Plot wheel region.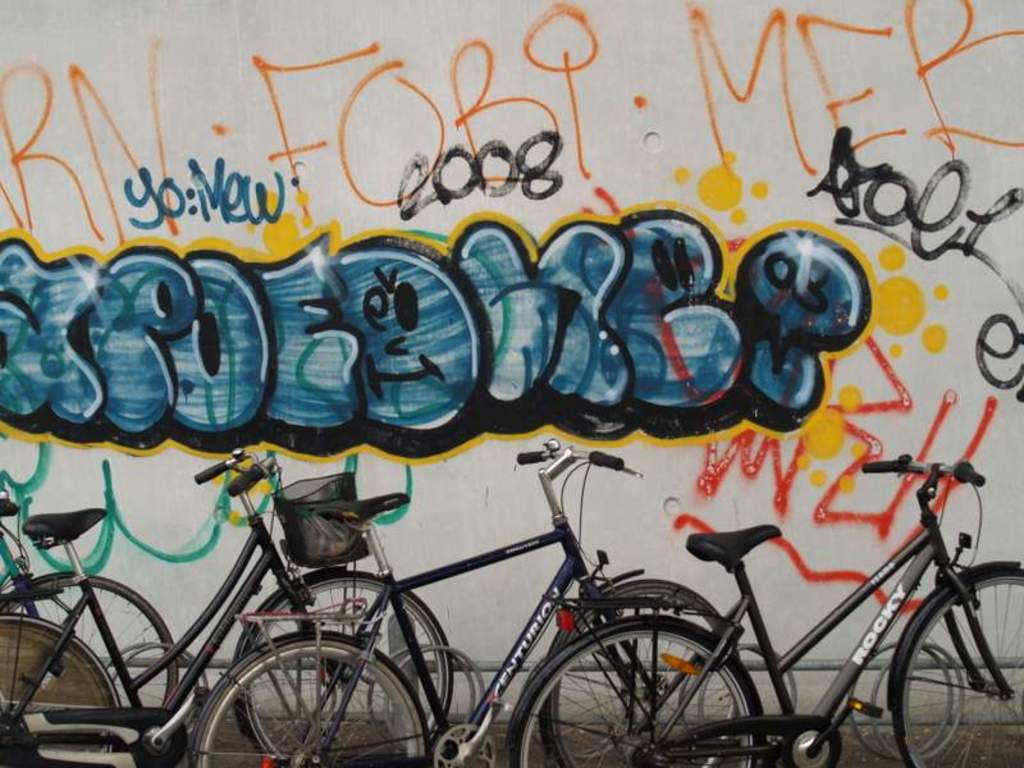
Plotted at crop(549, 577, 744, 767).
